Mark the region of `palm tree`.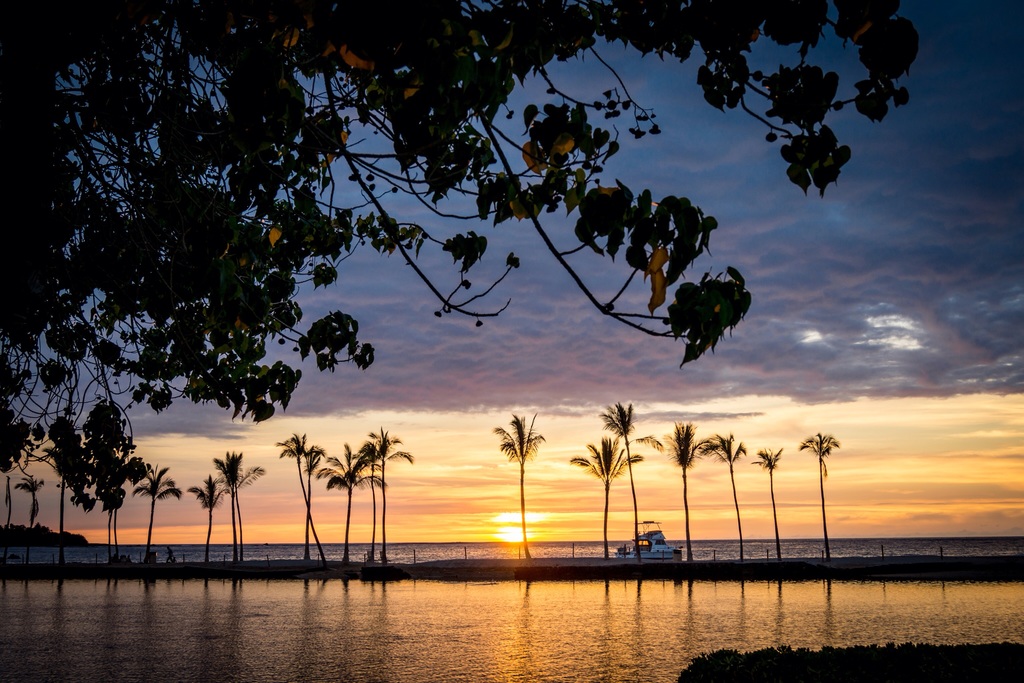
Region: box=[746, 445, 785, 561].
